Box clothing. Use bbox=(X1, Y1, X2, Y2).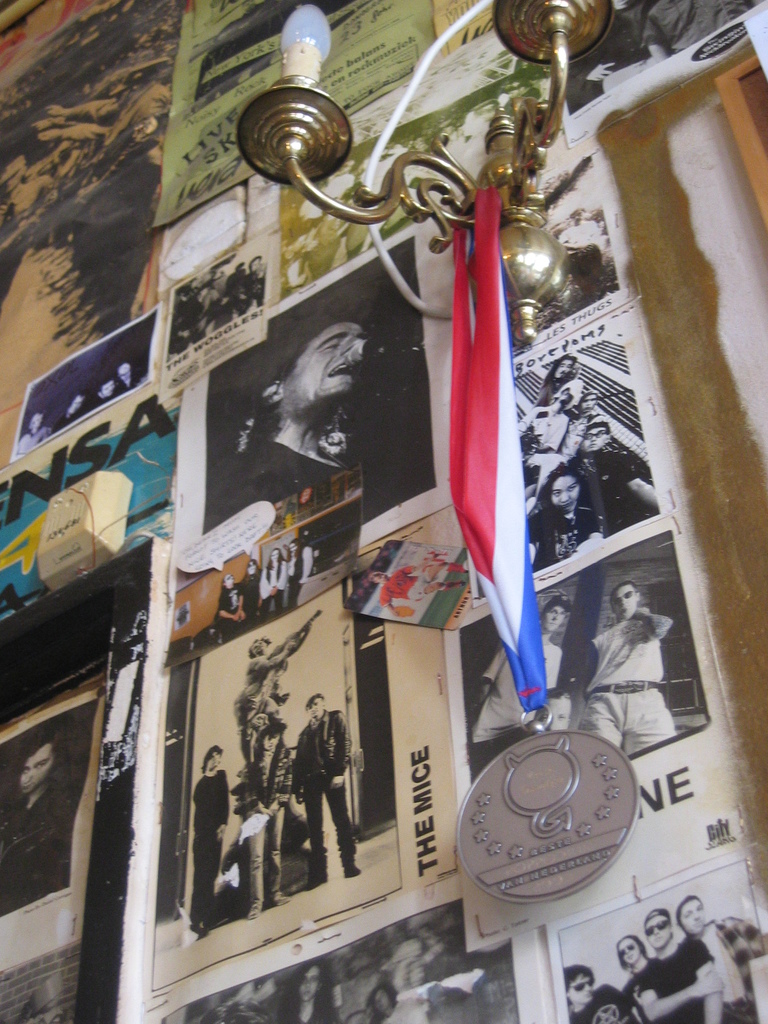
bbox=(252, 283, 407, 497).
